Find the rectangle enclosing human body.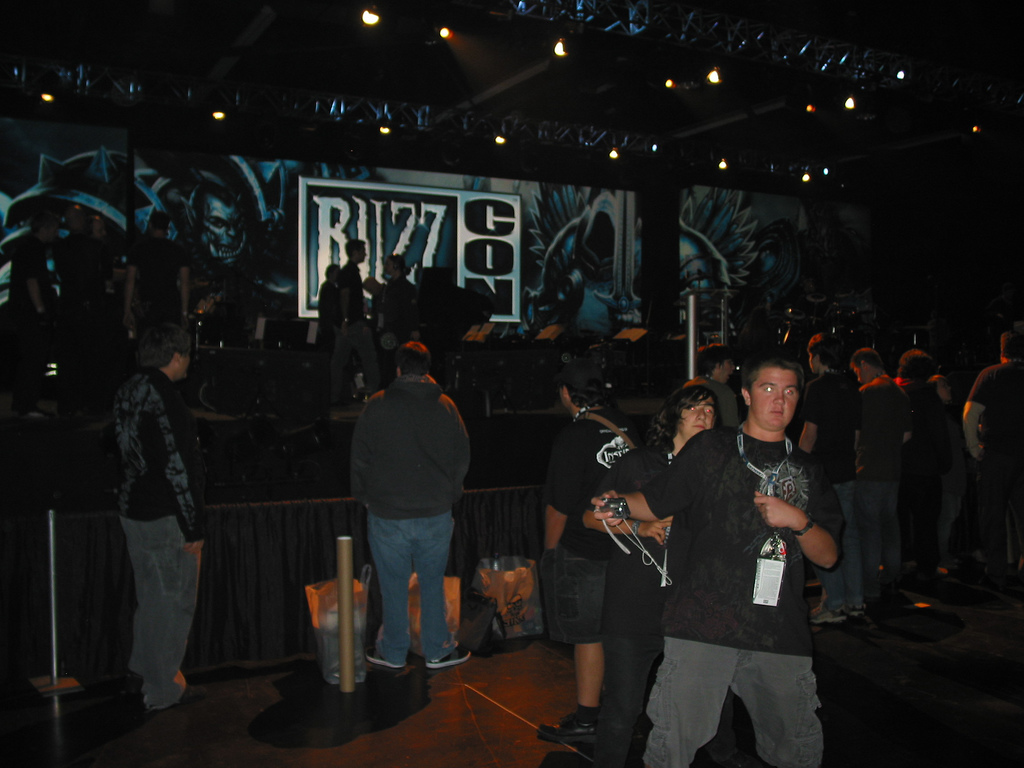
529, 362, 652, 750.
